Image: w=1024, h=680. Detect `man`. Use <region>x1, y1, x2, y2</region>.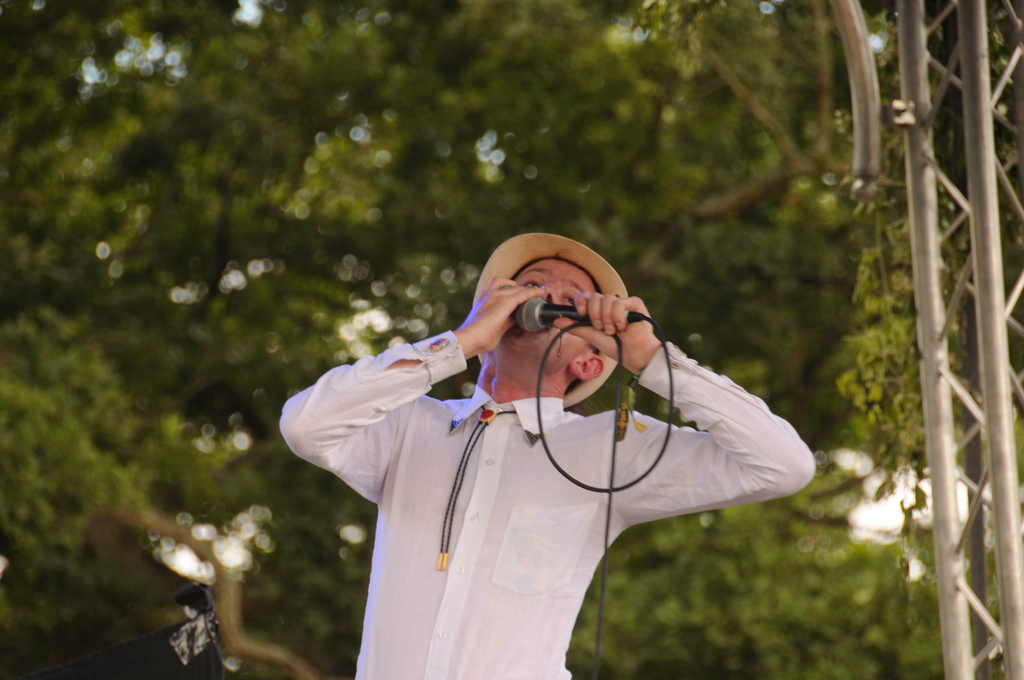
<region>276, 221, 833, 671</region>.
